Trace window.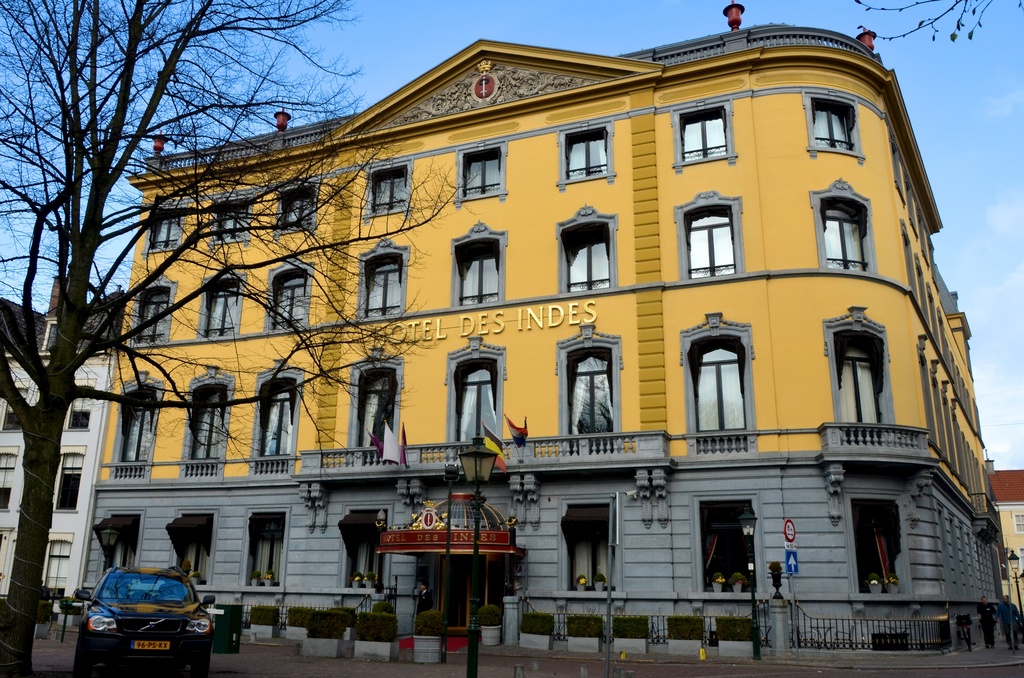
Traced to box(0, 528, 15, 591).
